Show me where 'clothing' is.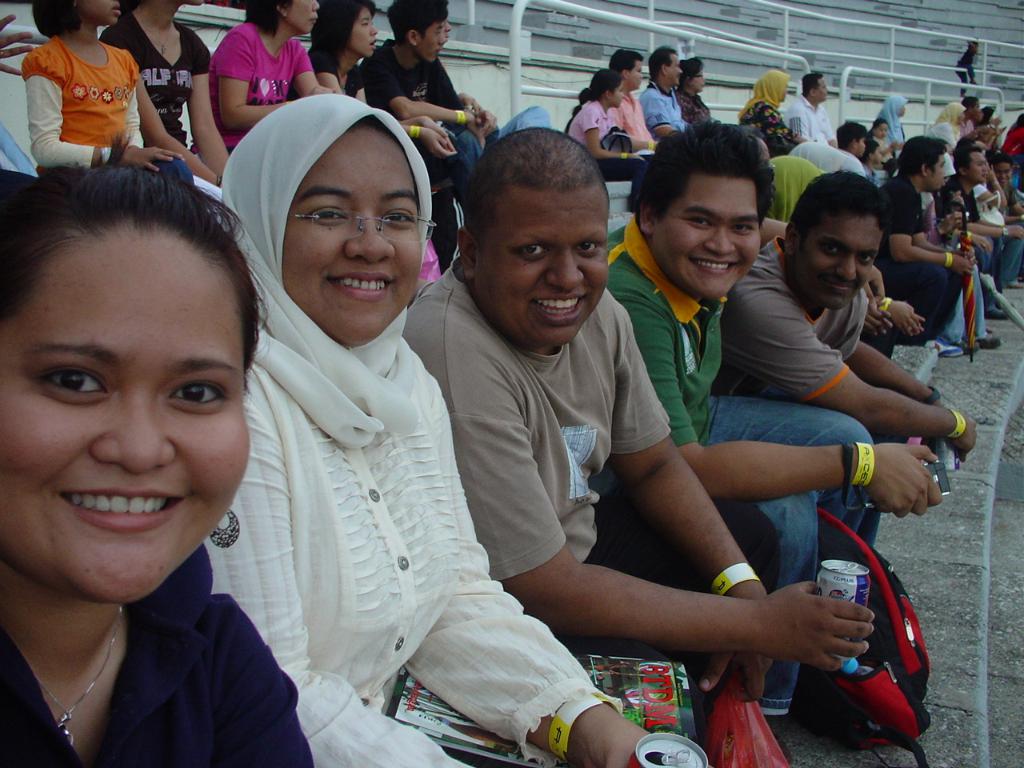
'clothing' is at select_region(566, 98, 647, 178).
